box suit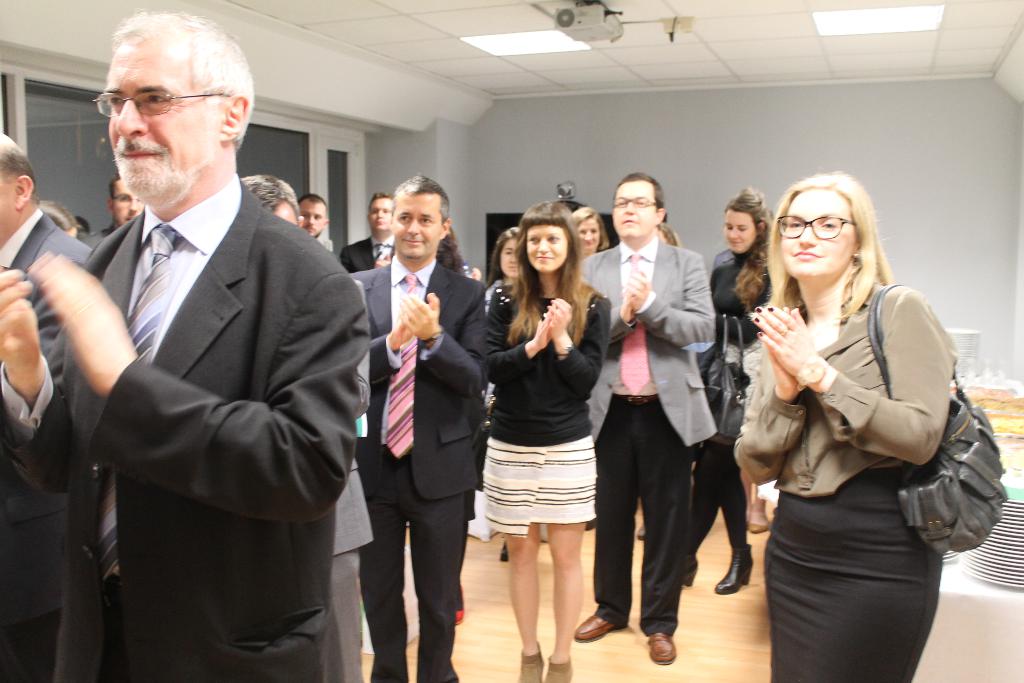
bbox(0, 213, 105, 680)
